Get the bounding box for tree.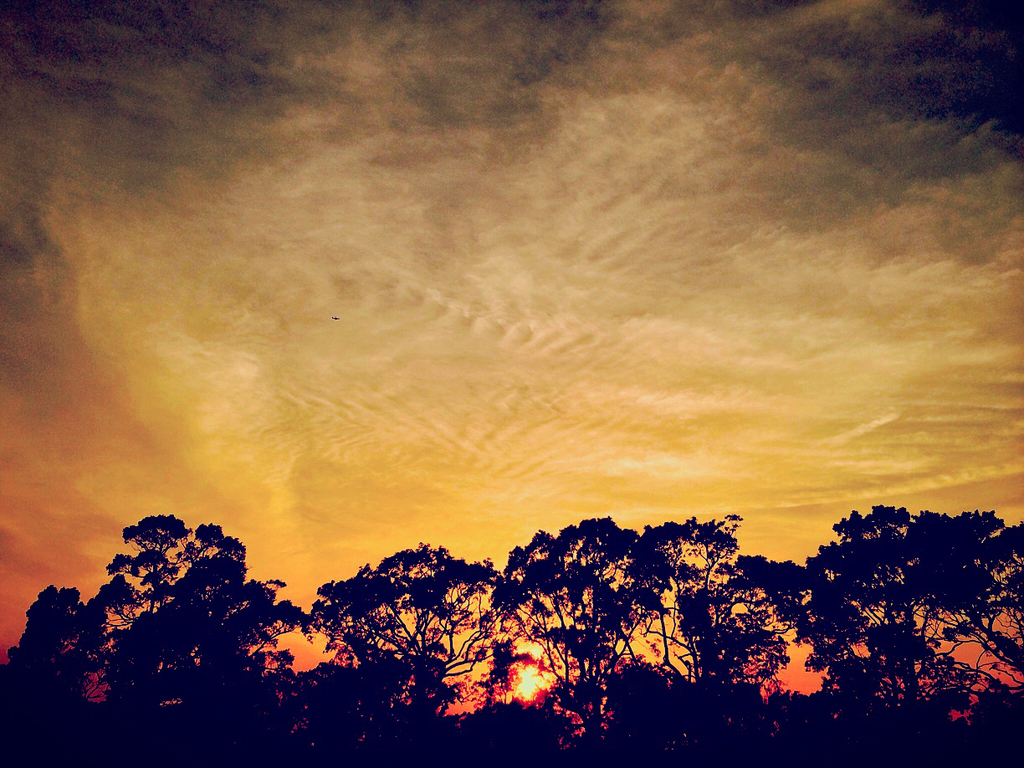
[673, 571, 786, 693].
